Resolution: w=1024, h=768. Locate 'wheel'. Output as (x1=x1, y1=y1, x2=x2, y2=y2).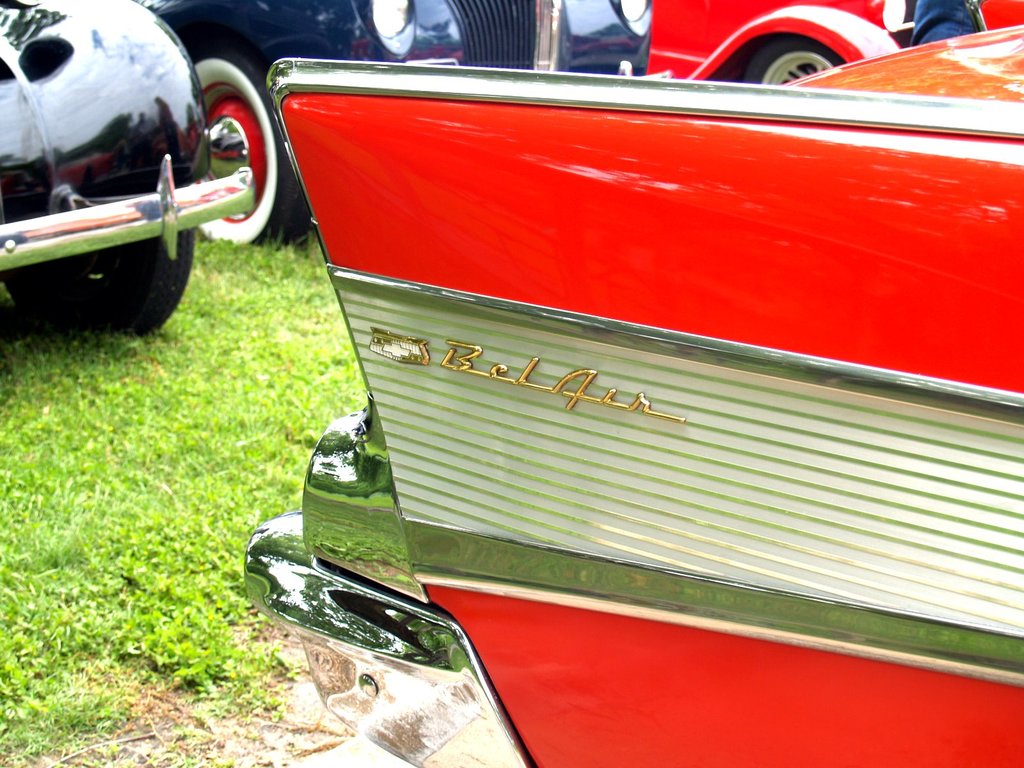
(x1=195, y1=47, x2=314, y2=254).
